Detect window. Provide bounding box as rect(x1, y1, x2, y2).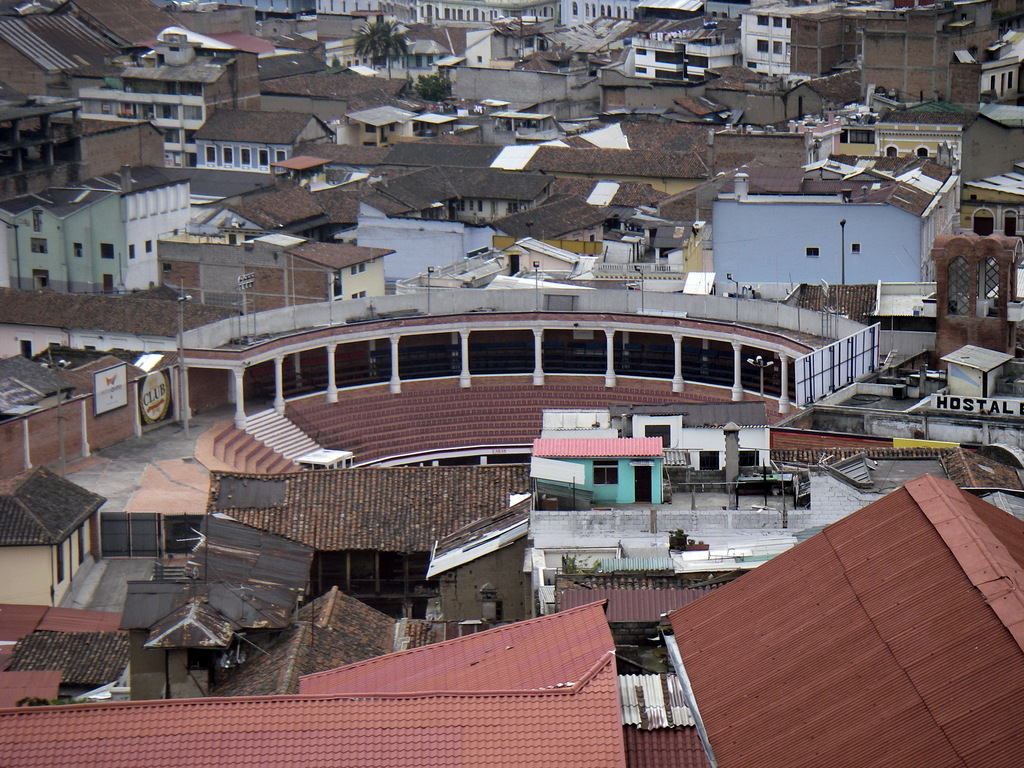
rect(593, 462, 618, 486).
